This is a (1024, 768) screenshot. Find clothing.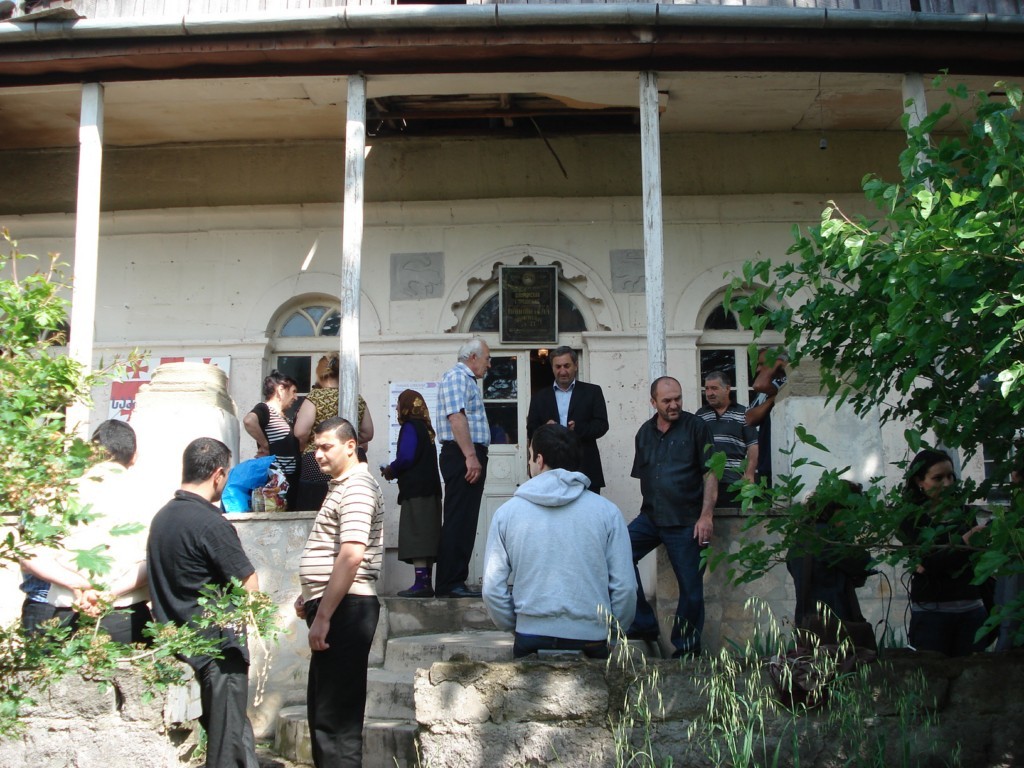
Bounding box: BBox(278, 463, 382, 761).
